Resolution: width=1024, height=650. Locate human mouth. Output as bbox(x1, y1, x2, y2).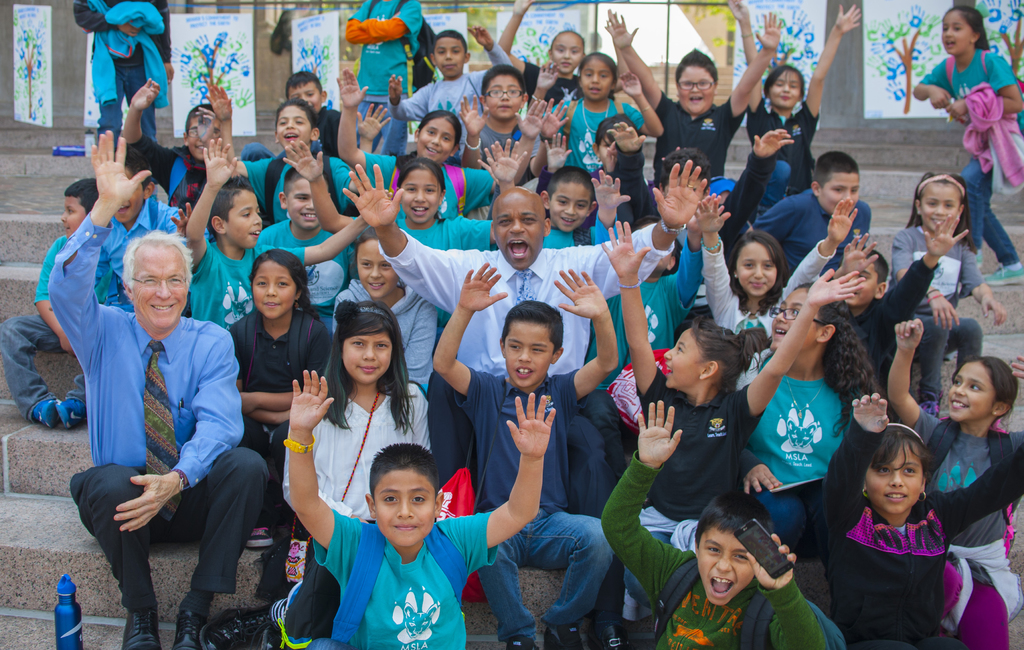
bbox(515, 367, 535, 381).
